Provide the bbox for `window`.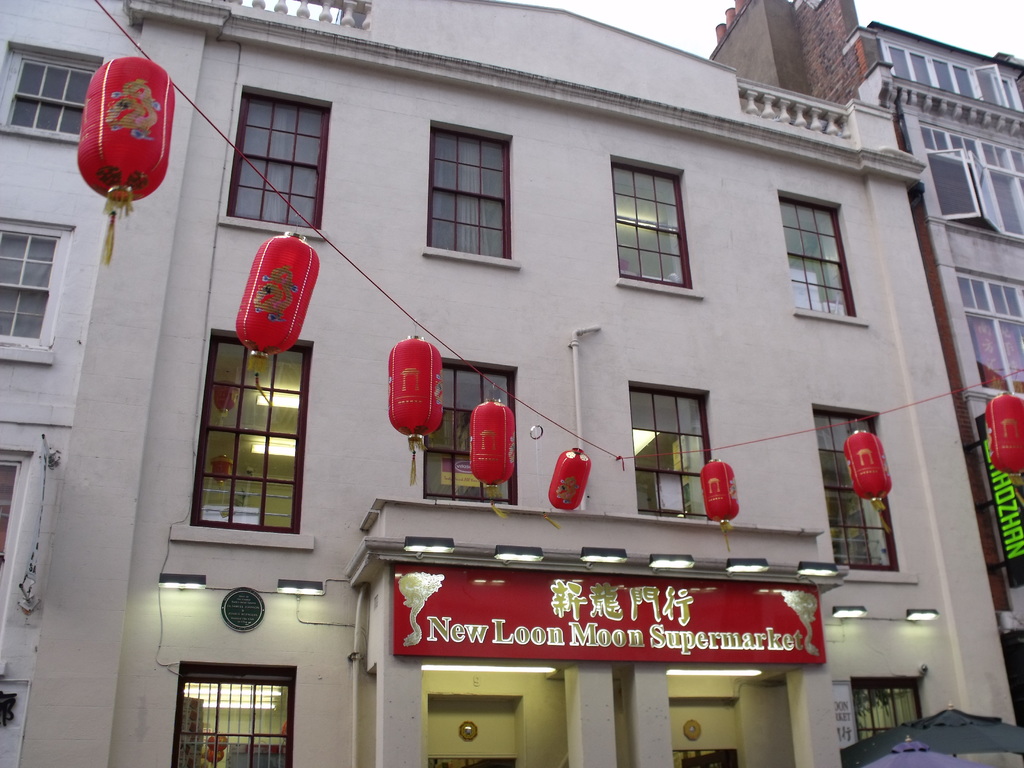
424 124 520 267.
